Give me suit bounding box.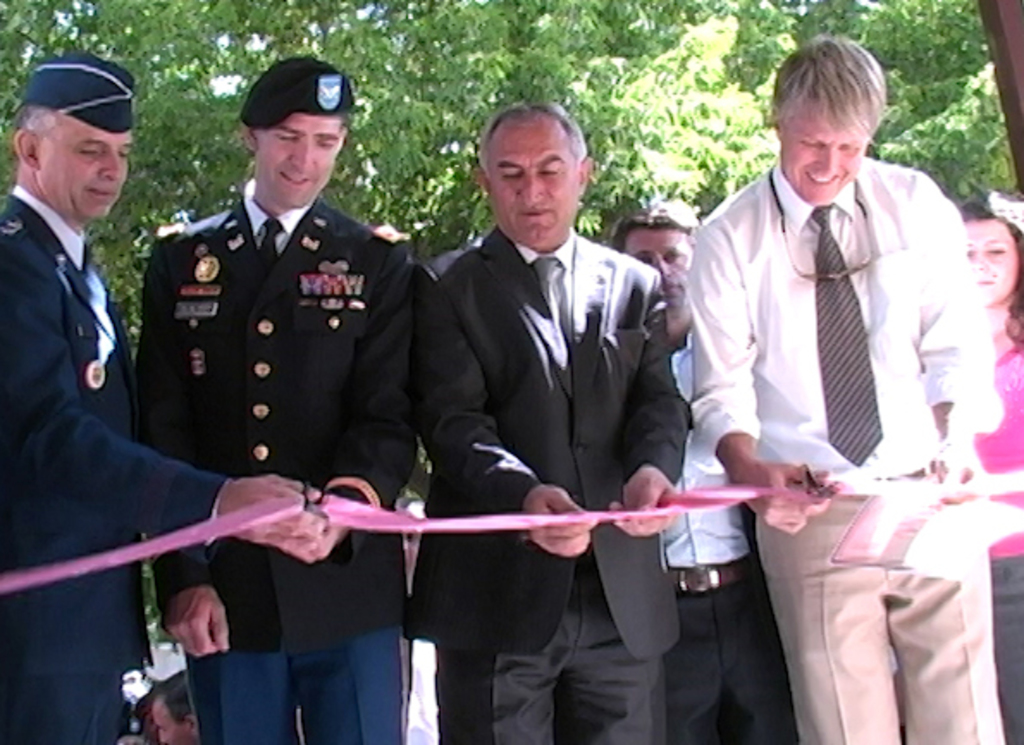
(left=408, top=115, right=697, bottom=728).
